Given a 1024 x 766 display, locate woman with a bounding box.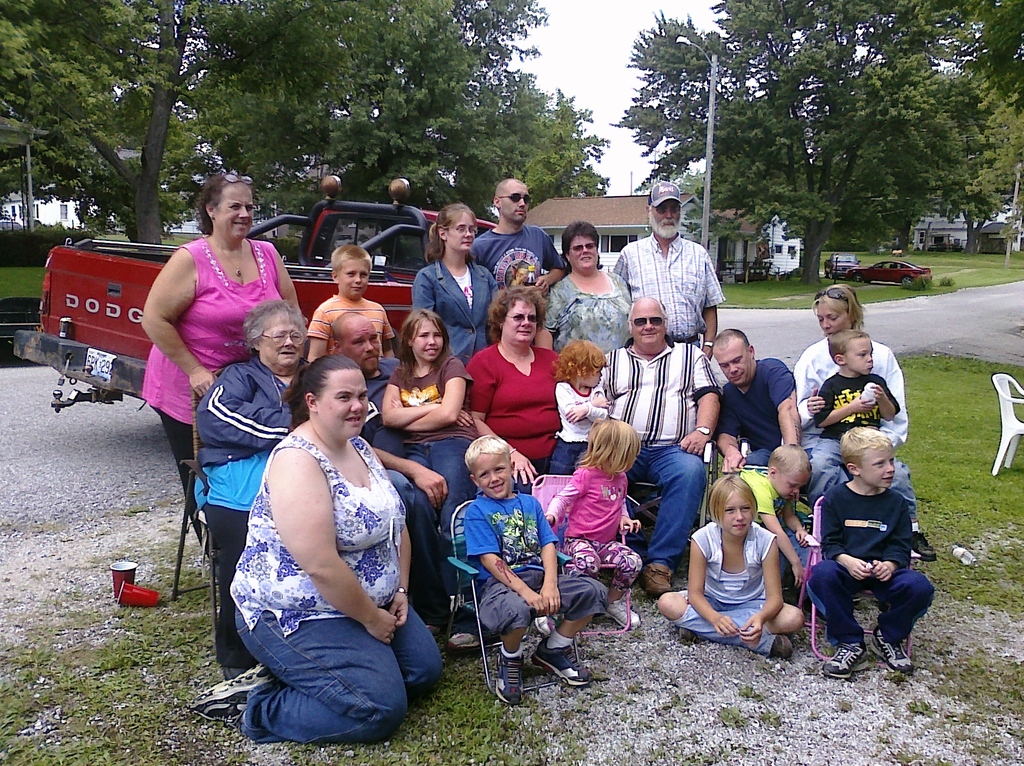
Located: BBox(182, 356, 448, 749).
